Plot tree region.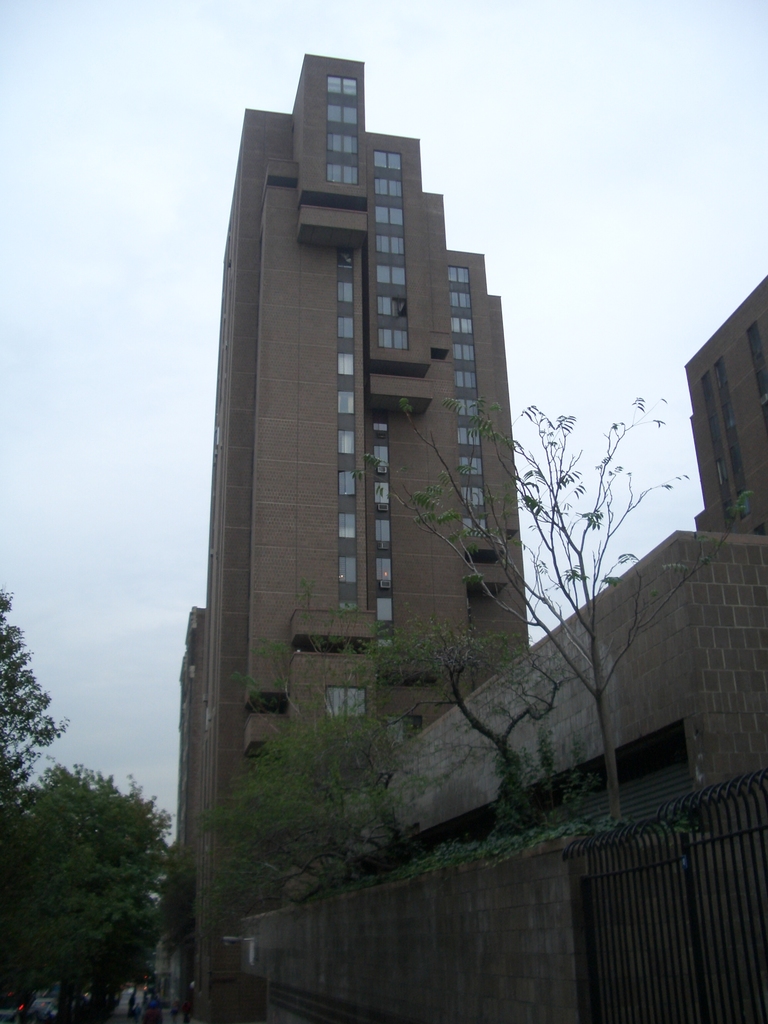
Plotted at Rect(0, 596, 76, 834).
